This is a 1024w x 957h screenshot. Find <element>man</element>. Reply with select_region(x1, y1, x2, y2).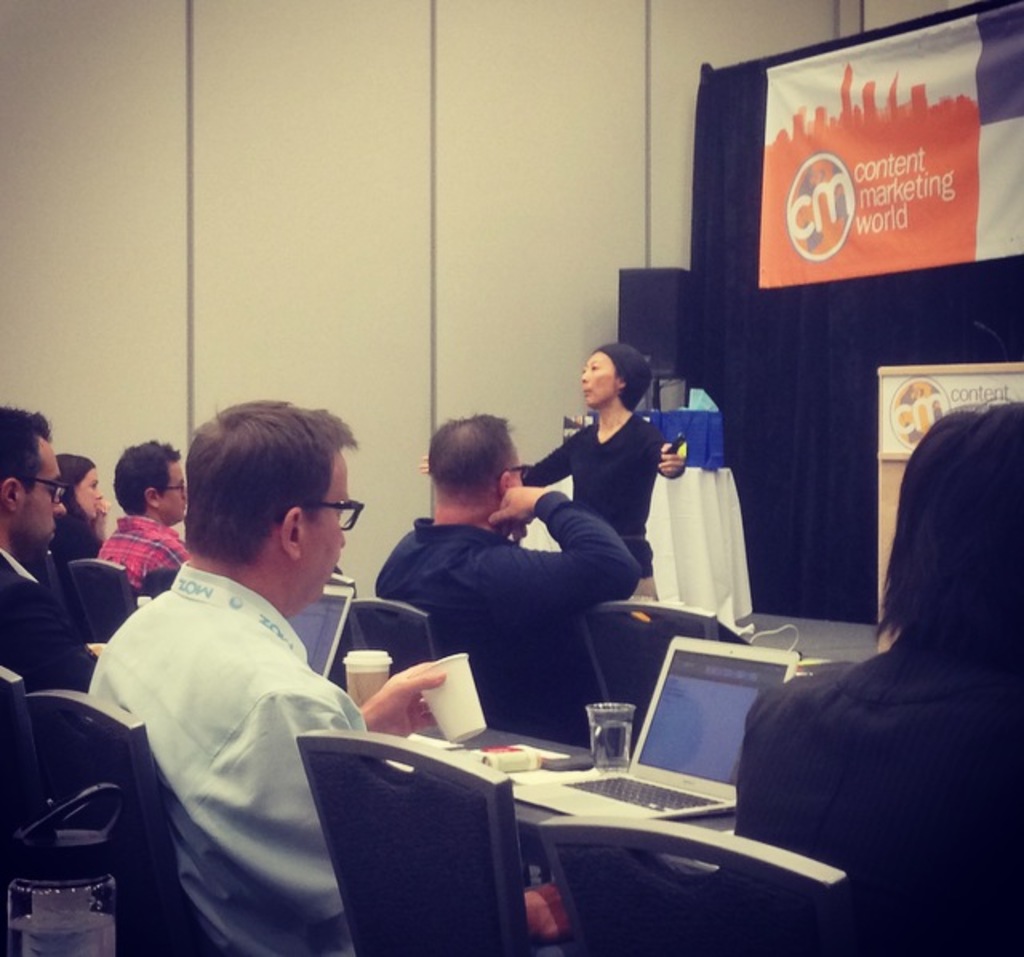
select_region(93, 437, 198, 583).
